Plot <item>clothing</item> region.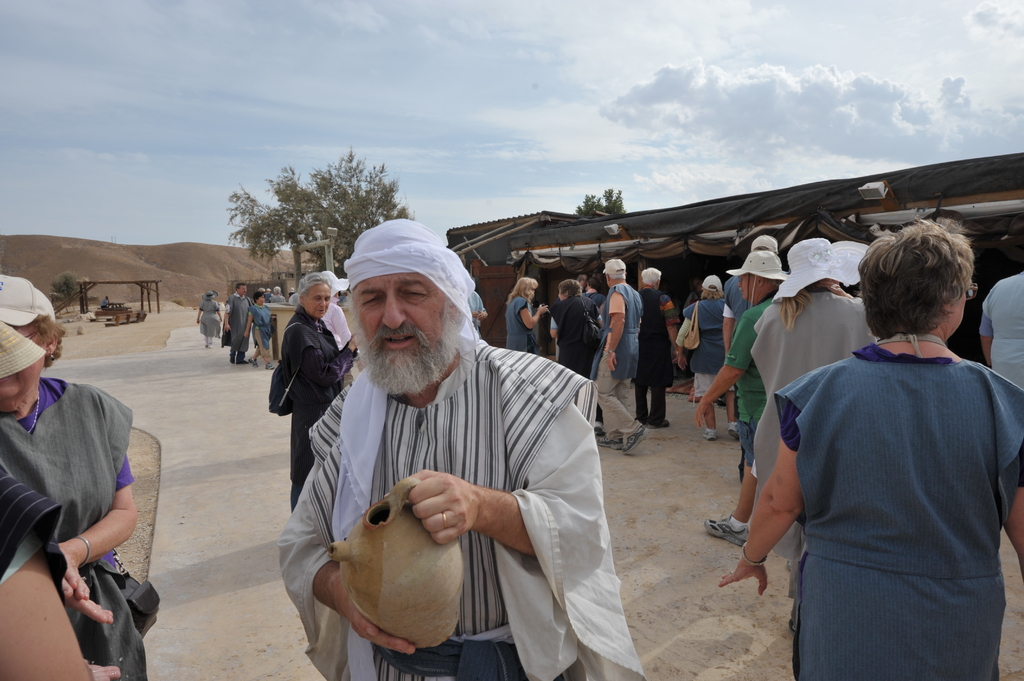
Plotted at (x1=783, y1=286, x2=1018, y2=675).
